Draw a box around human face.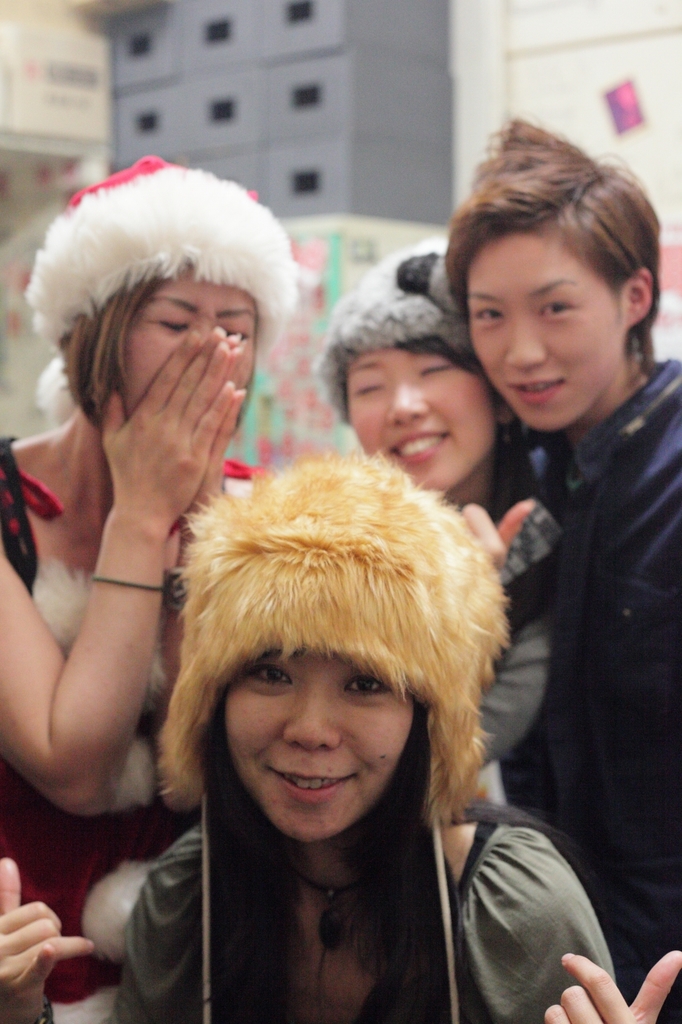
<box>105,263,259,423</box>.
